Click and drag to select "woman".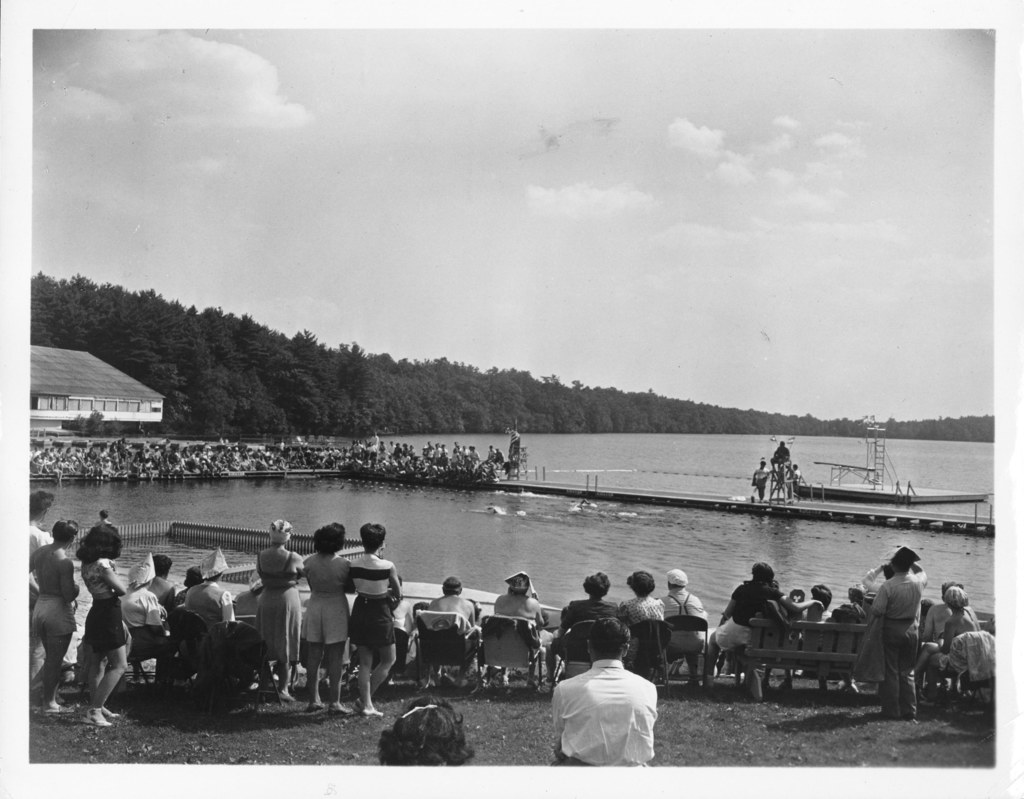
Selection: (left=300, top=522, right=355, bottom=715).
